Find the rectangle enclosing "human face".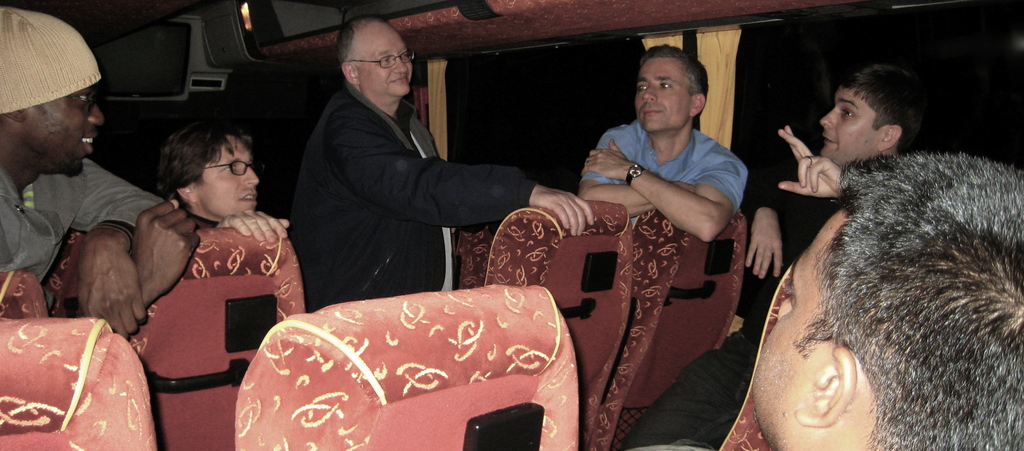
box(198, 136, 260, 218).
